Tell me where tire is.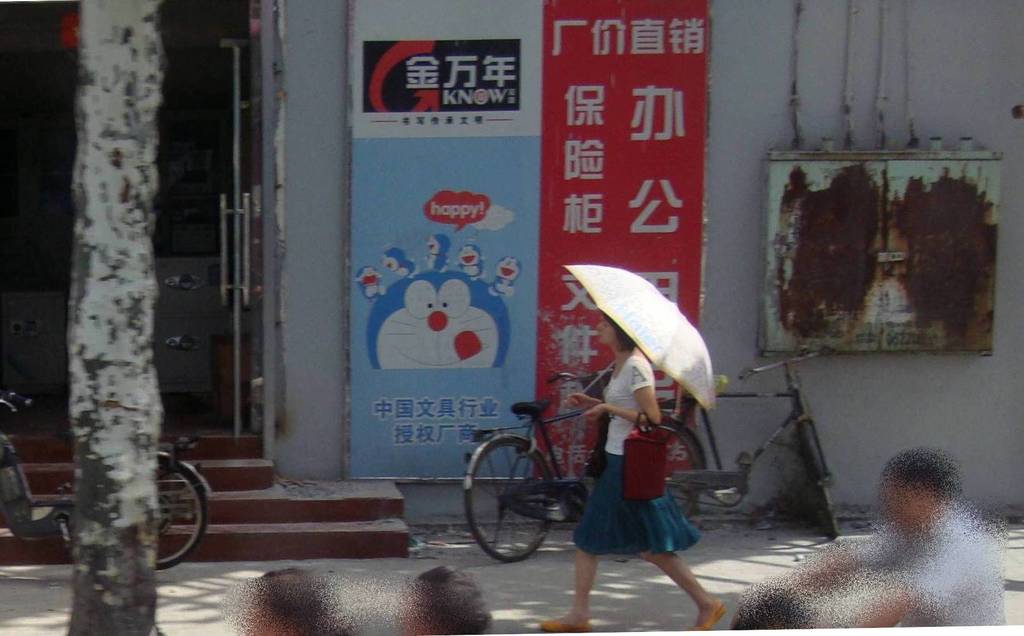
tire is at Rect(811, 426, 845, 539).
